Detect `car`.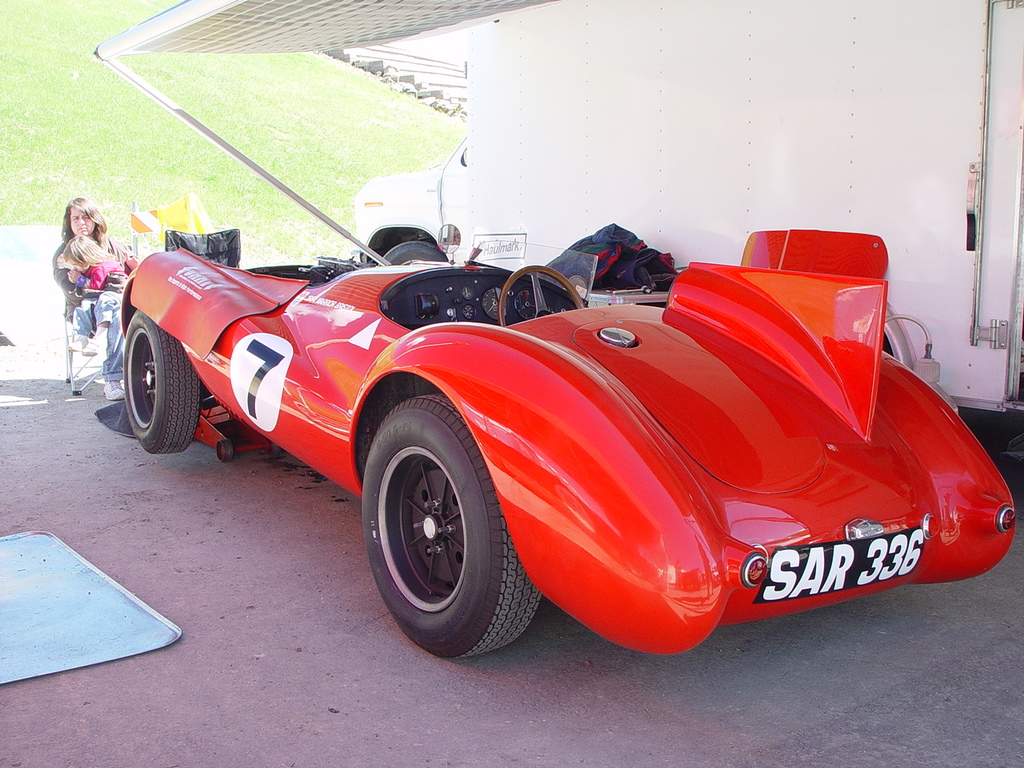
Detected at <region>91, 219, 1014, 658</region>.
